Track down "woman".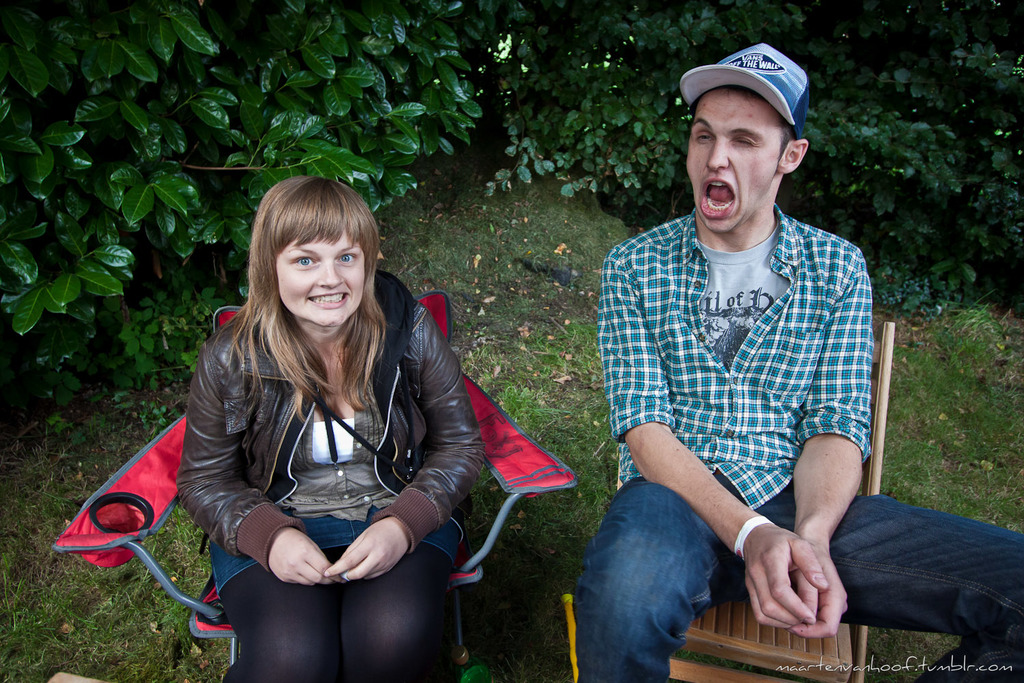
Tracked to Rect(151, 159, 537, 681).
